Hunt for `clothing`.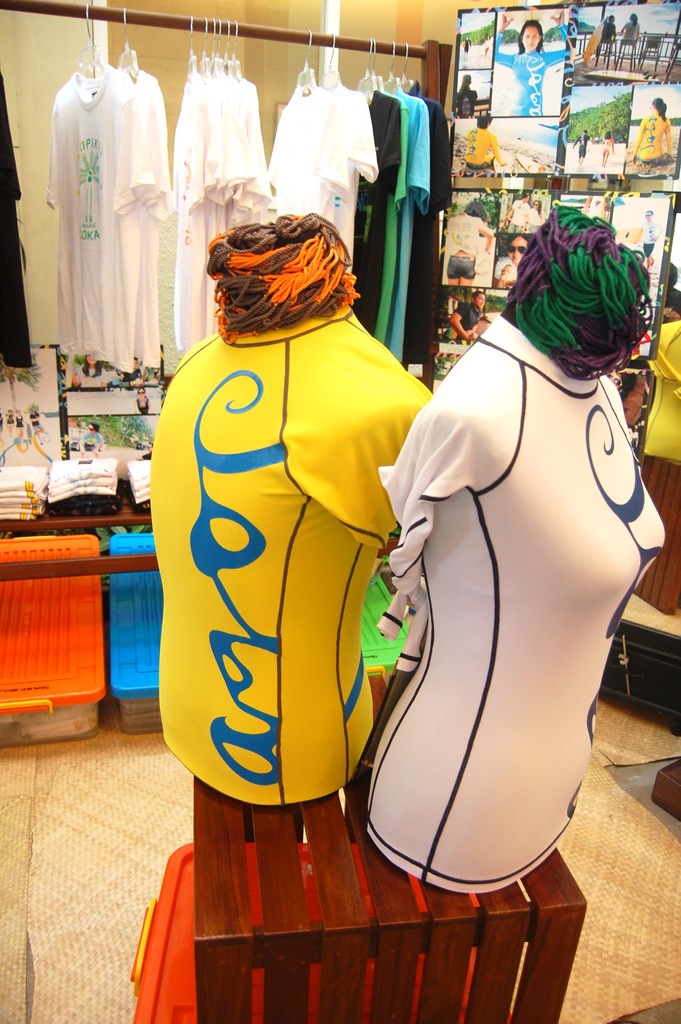
Hunted down at pyautogui.locateOnScreen(525, 206, 544, 232).
